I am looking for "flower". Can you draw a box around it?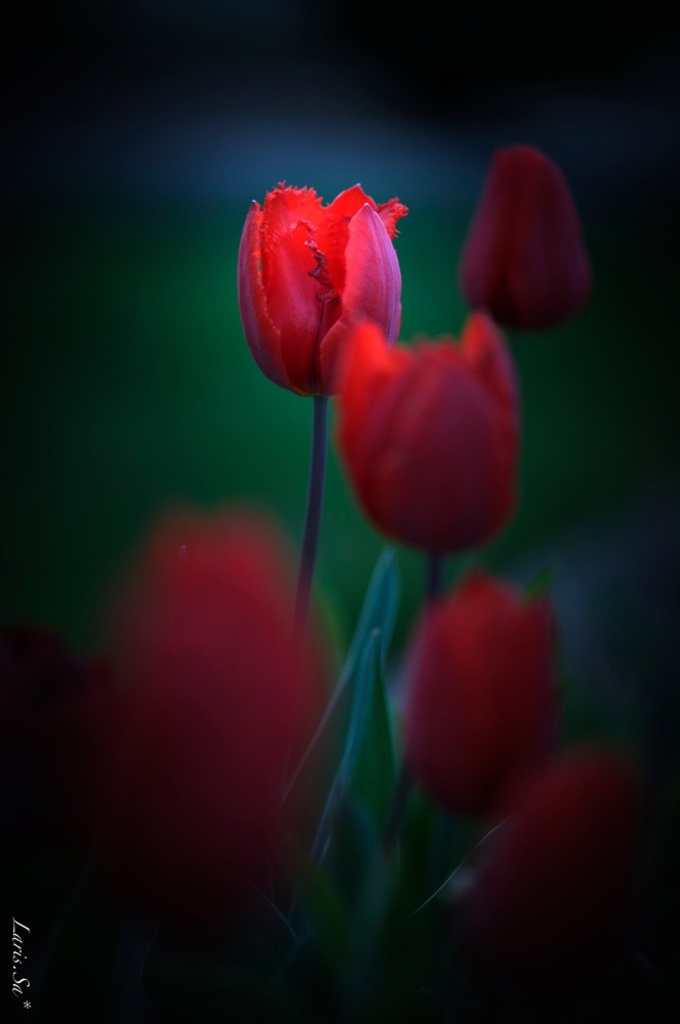
Sure, the bounding box is l=238, t=168, r=419, b=385.
